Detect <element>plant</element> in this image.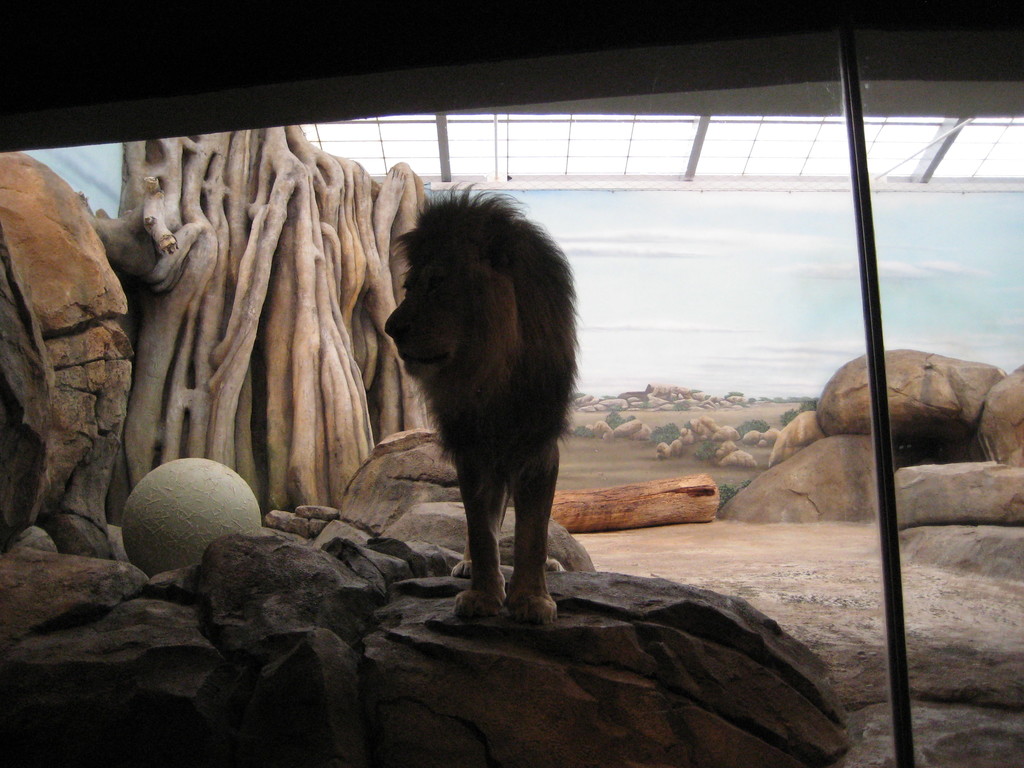
Detection: {"x1": 641, "y1": 421, "x2": 676, "y2": 440}.
